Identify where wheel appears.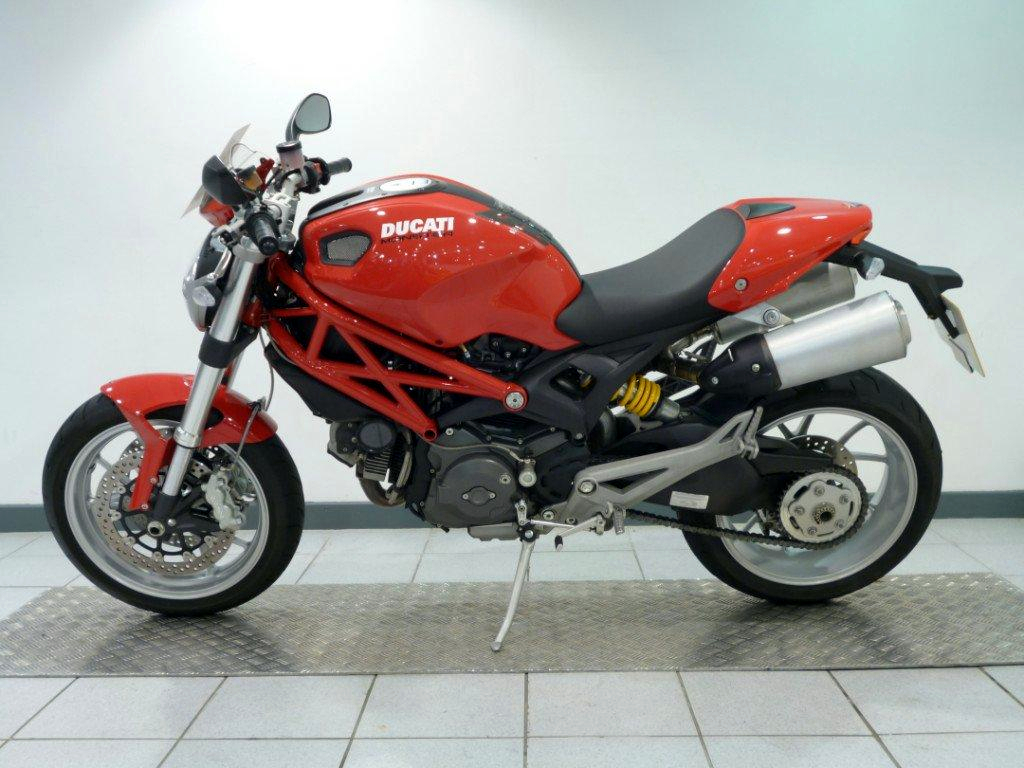
Appears at rect(53, 400, 308, 596).
